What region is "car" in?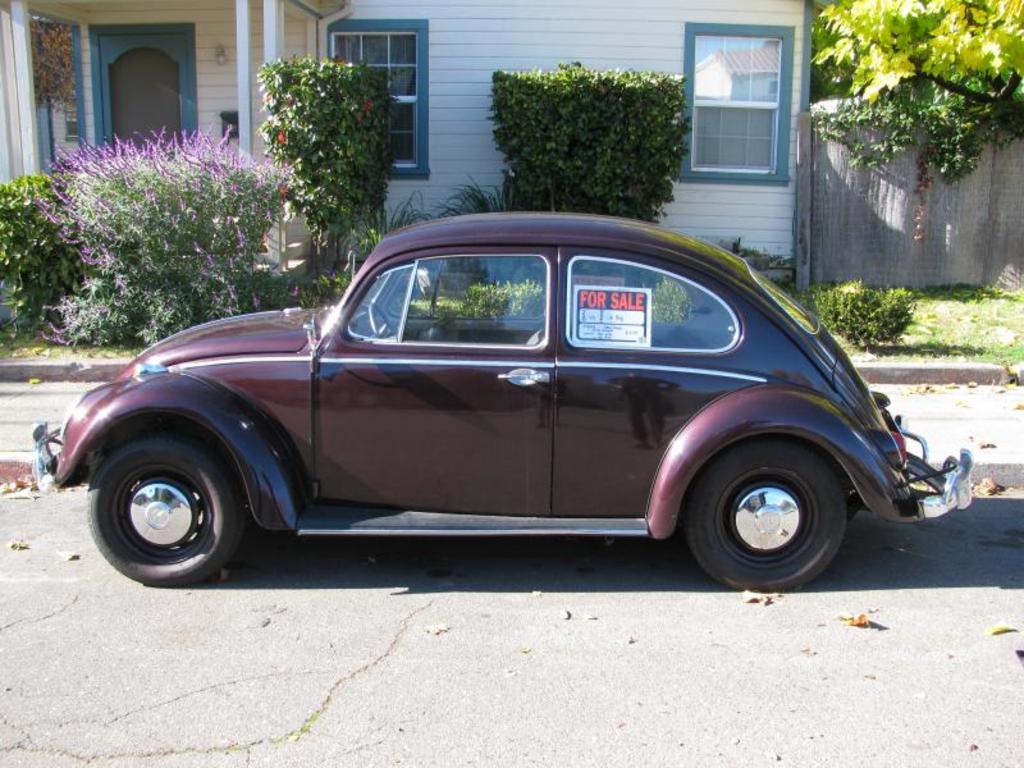
<box>70,210,986,607</box>.
